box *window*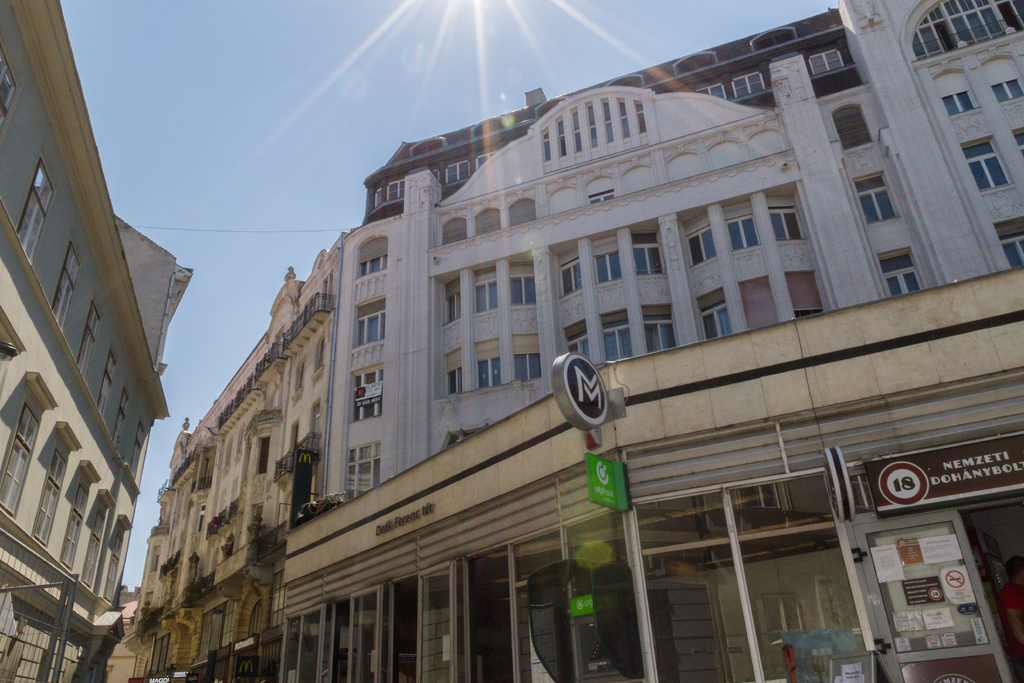
602, 310, 633, 359
